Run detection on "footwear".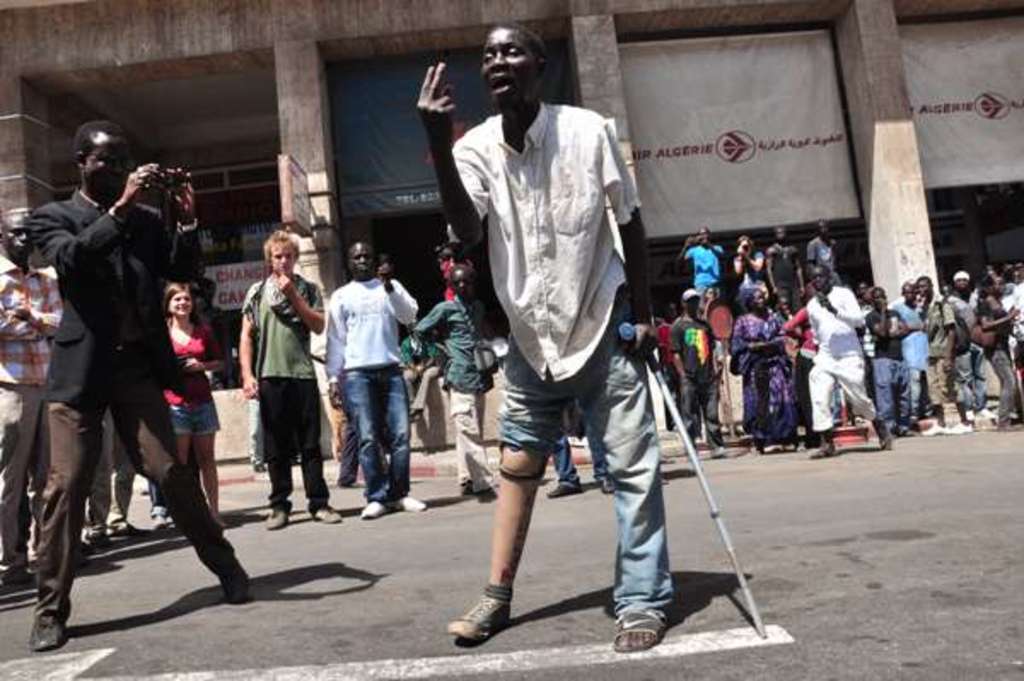
Result: 217,563,253,602.
